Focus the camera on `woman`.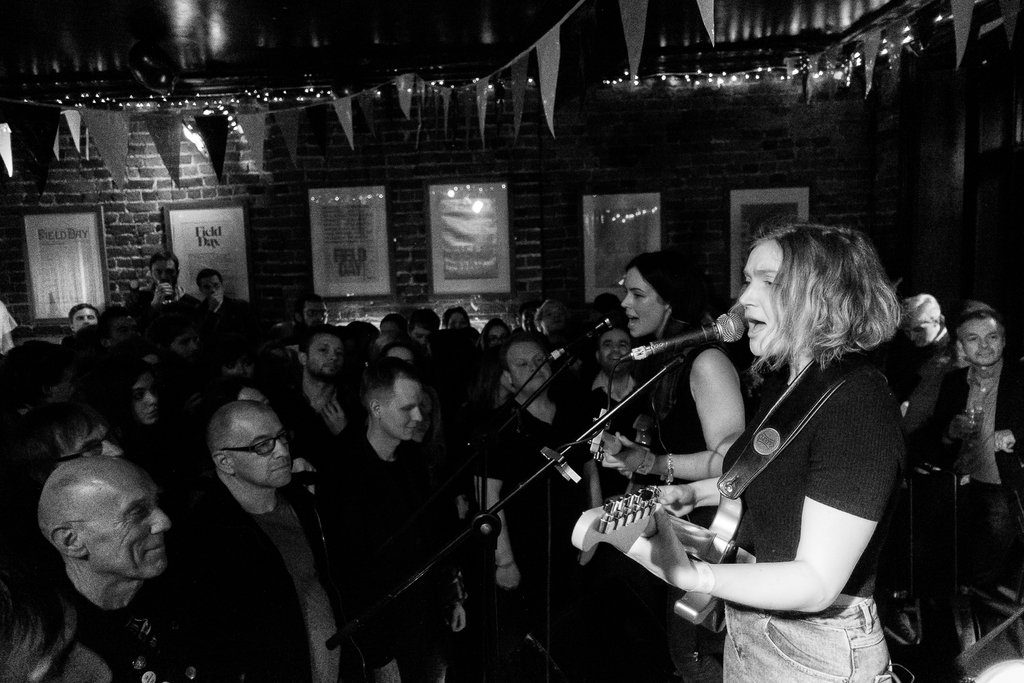
Focus region: [628,224,907,682].
